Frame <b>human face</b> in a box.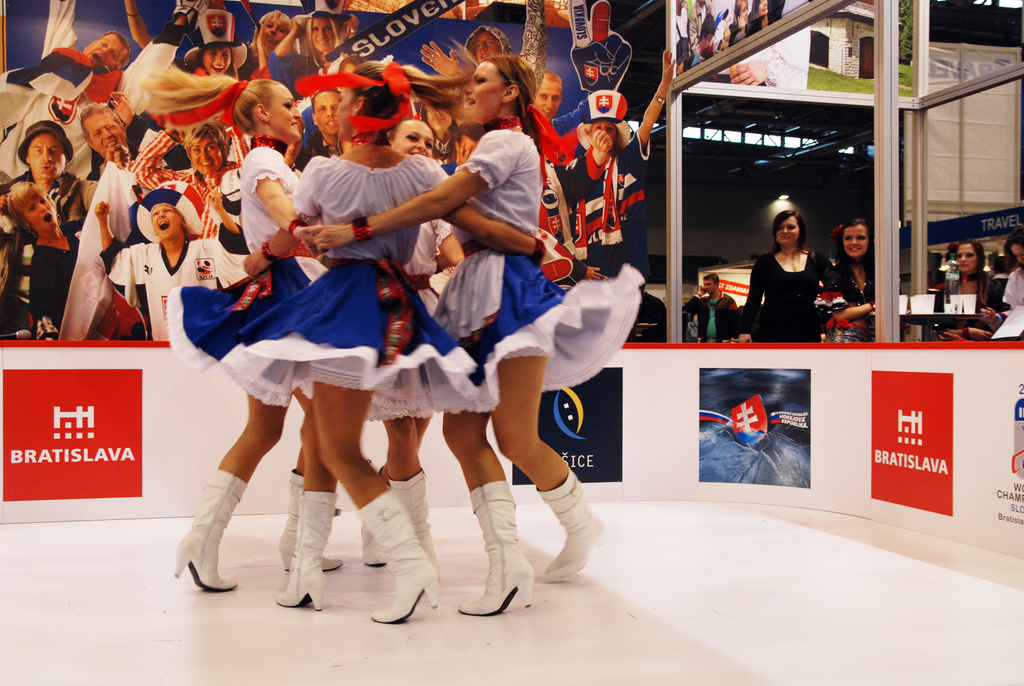
[152,202,180,240].
